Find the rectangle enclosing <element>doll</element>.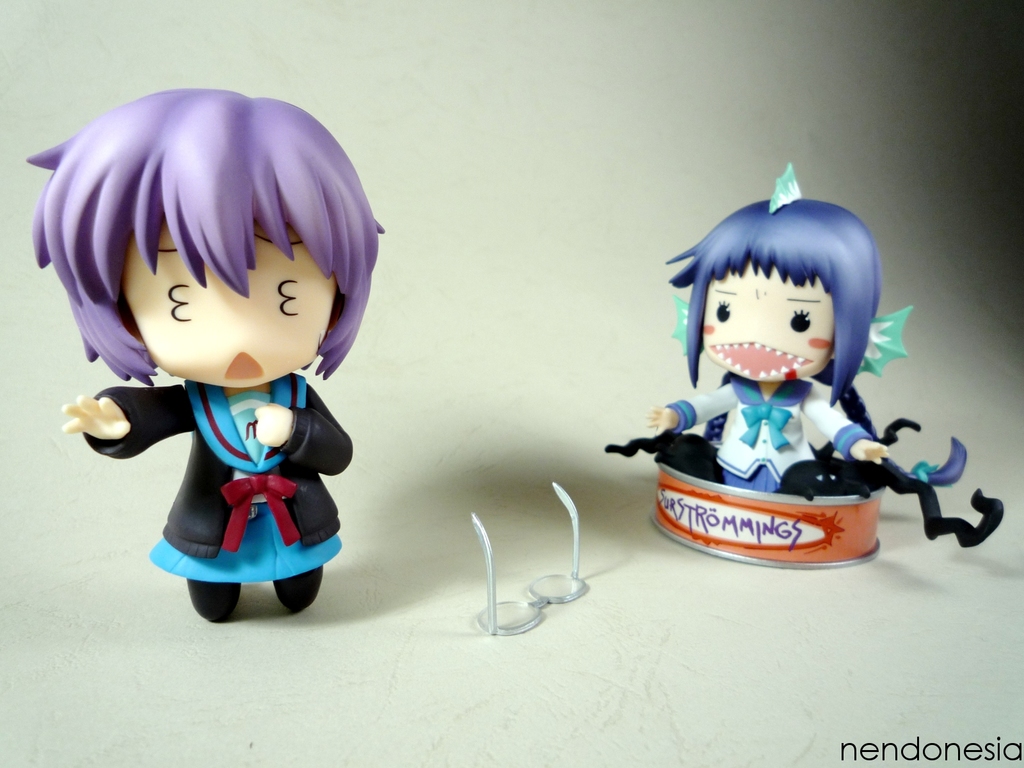
Rect(613, 167, 998, 543).
